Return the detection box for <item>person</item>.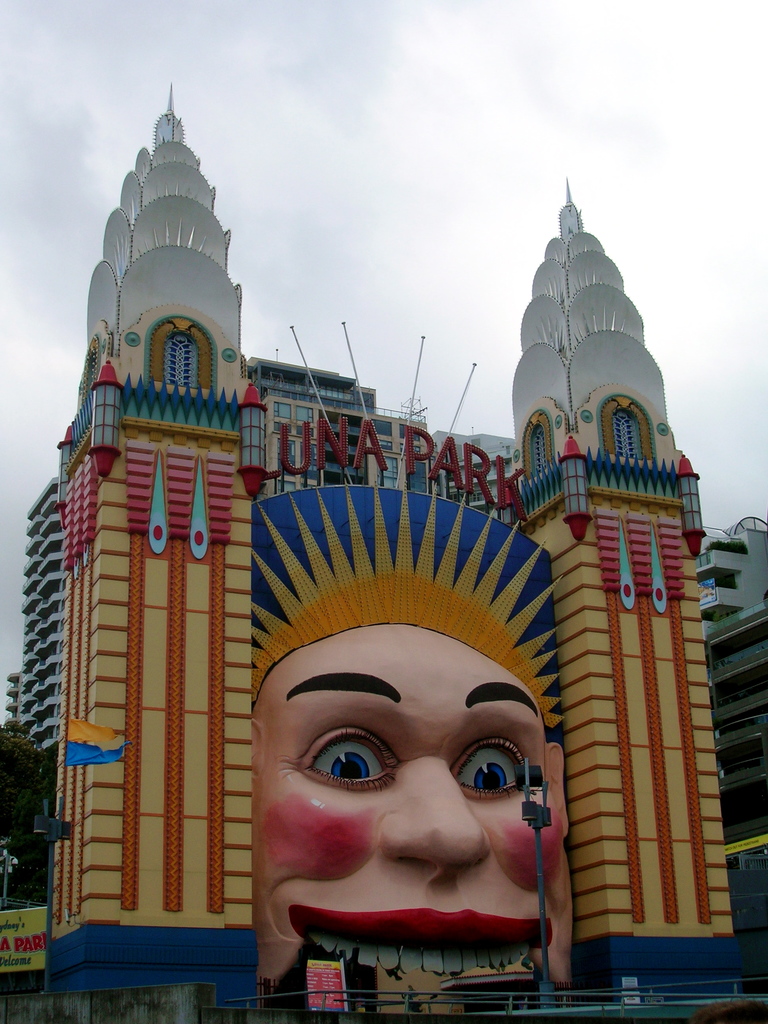
crop(239, 619, 584, 1023).
